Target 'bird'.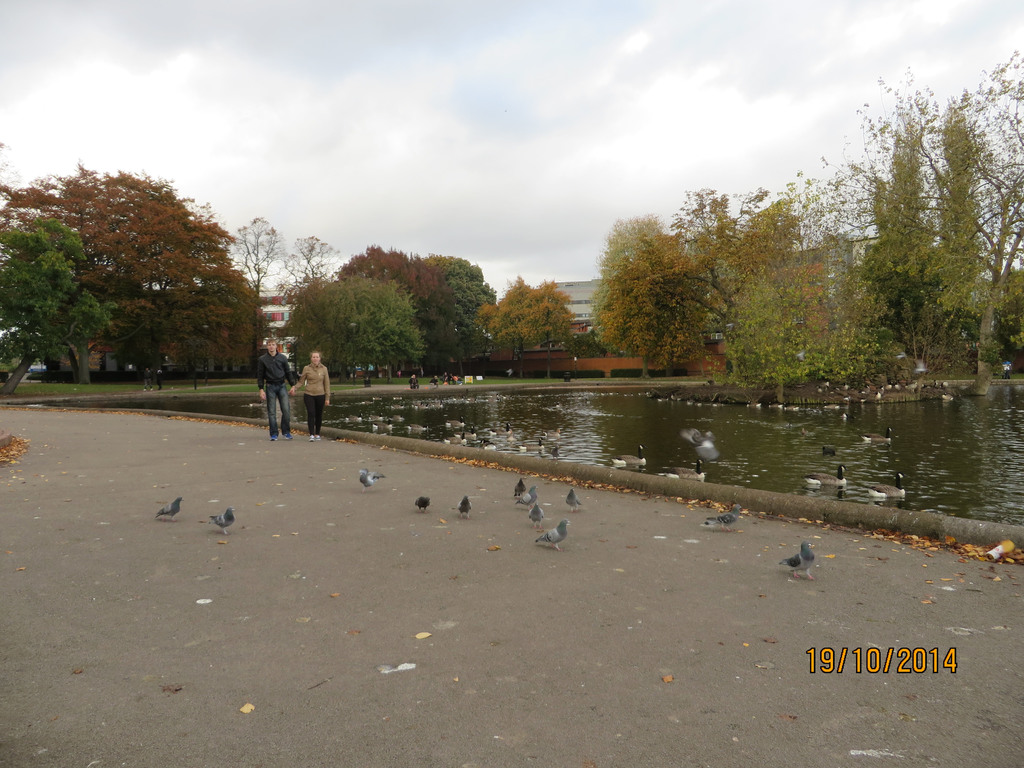
Target region: pyautogui.locateOnScreen(367, 420, 380, 430).
